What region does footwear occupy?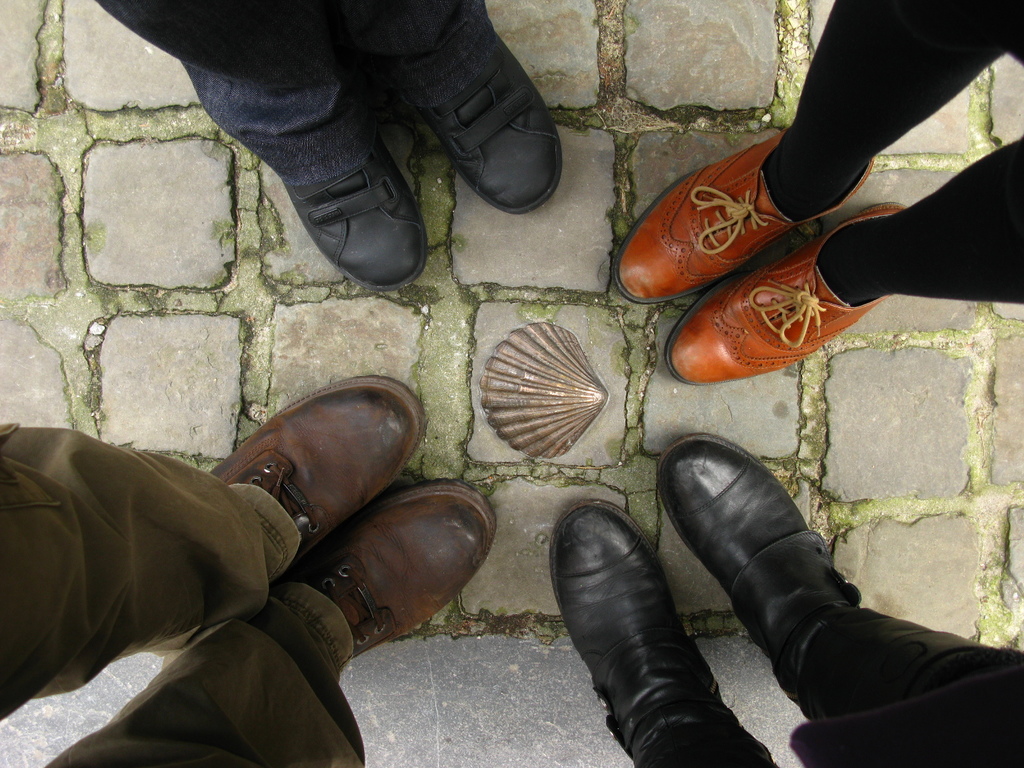
bbox=[655, 433, 810, 598].
